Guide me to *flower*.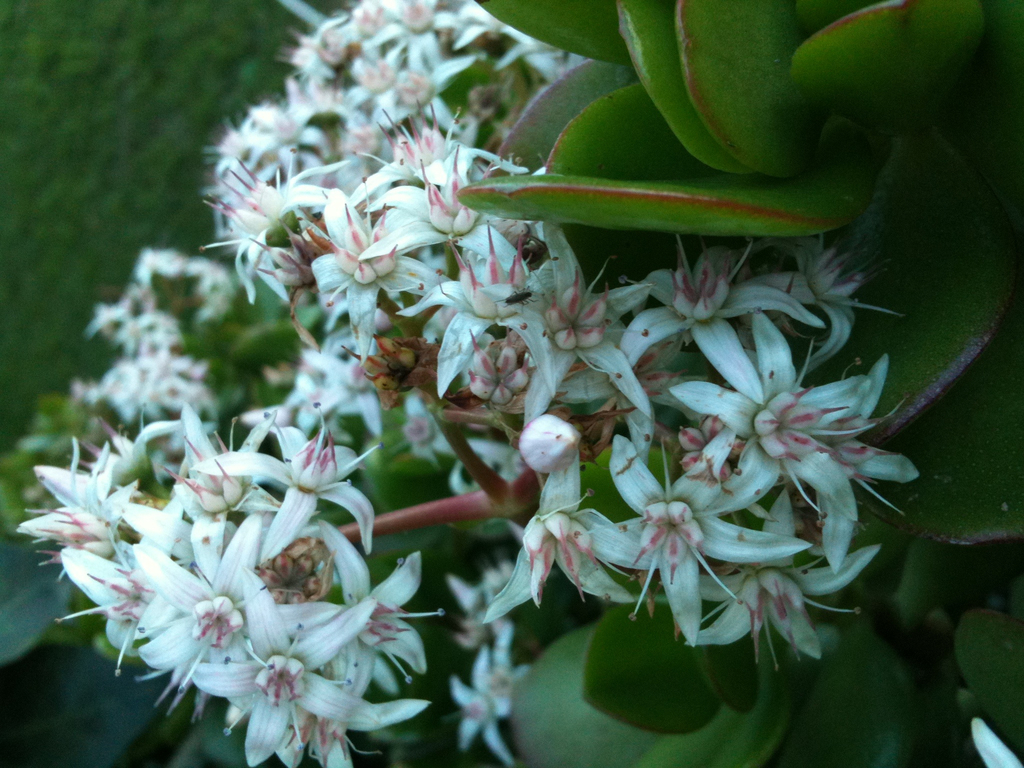
Guidance: [x1=589, y1=430, x2=814, y2=650].
